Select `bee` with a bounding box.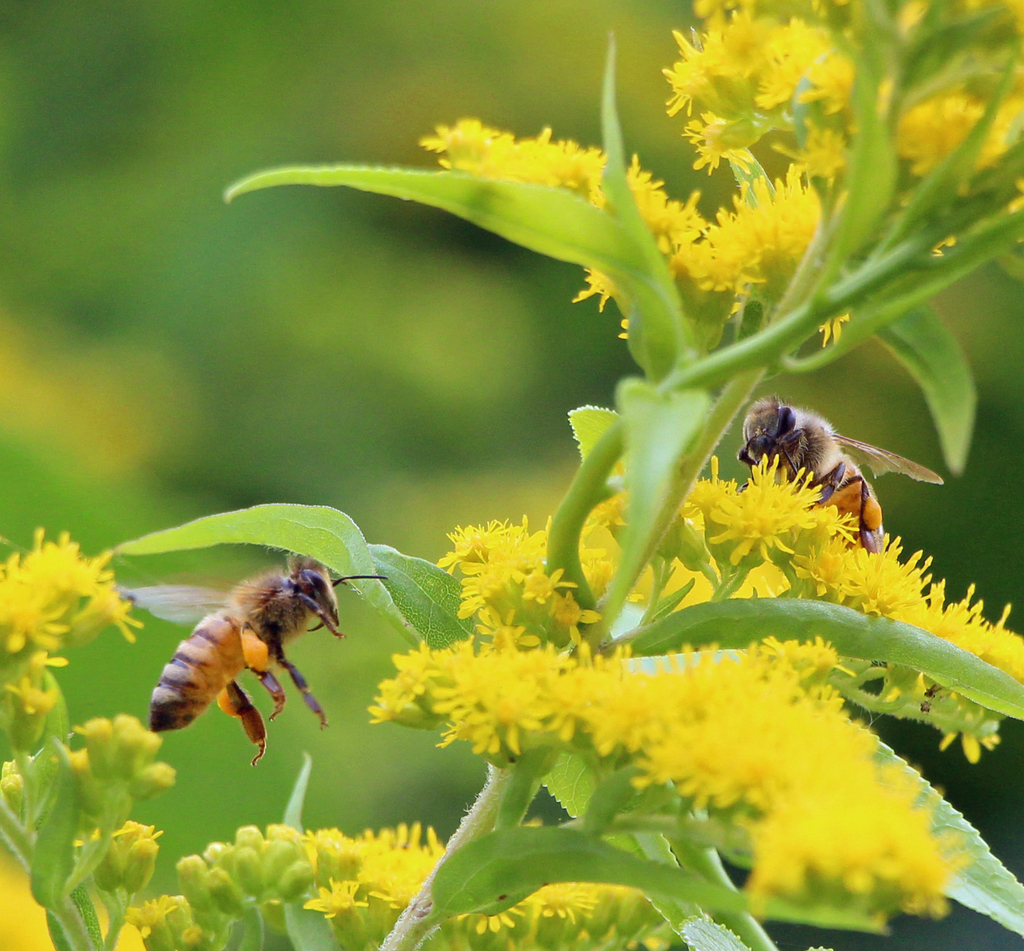
crop(732, 386, 942, 552).
